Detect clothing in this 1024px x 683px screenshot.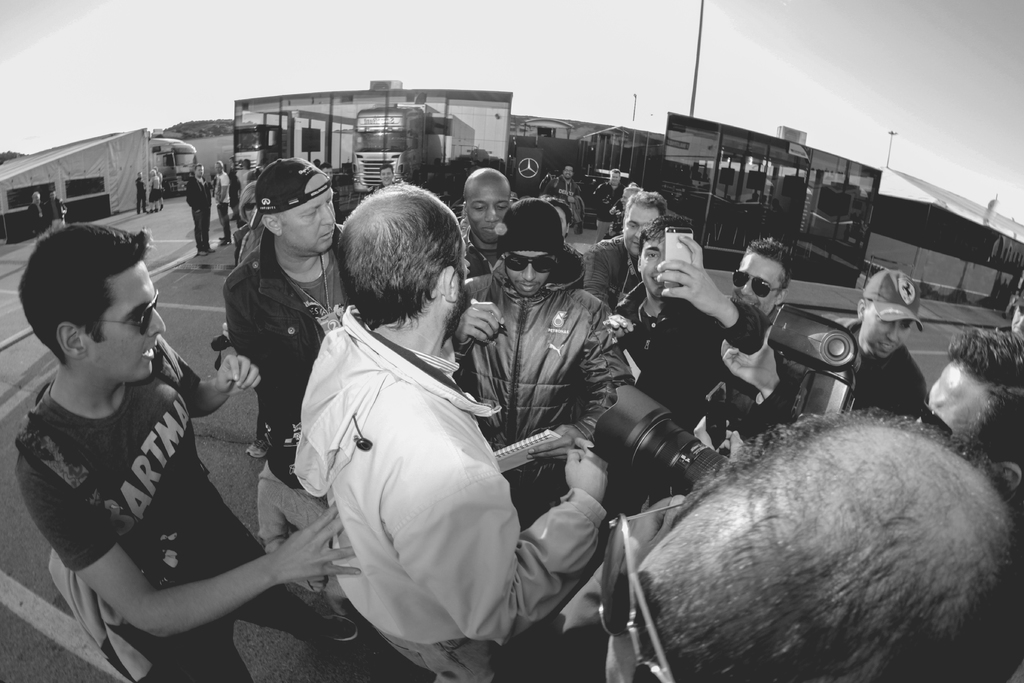
Detection: crop(191, 166, 216, 249).
